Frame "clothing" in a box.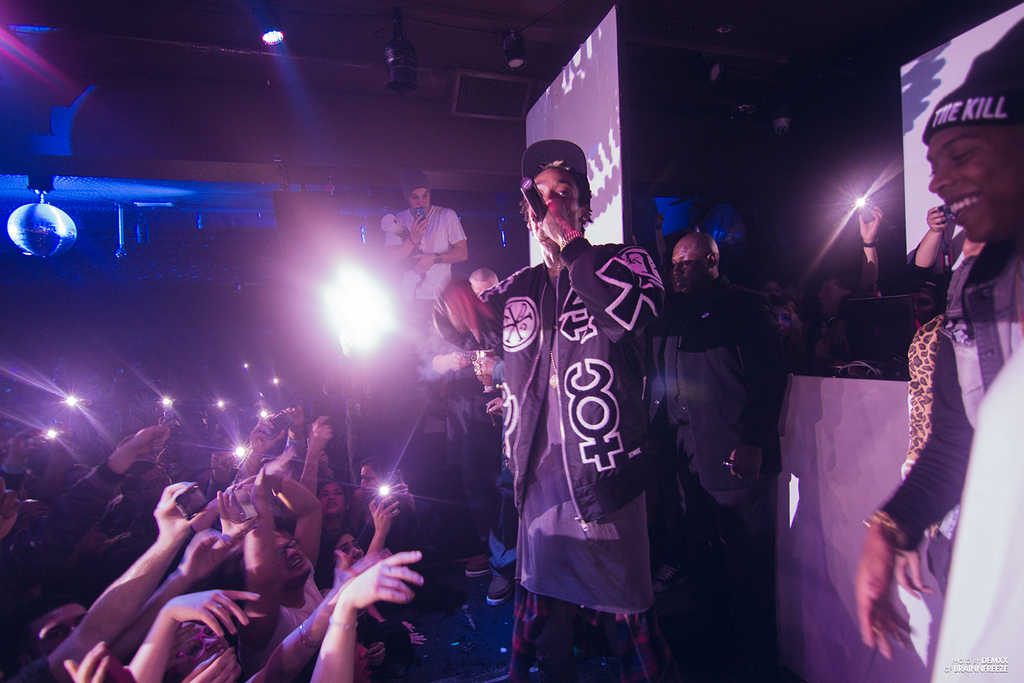
(x1=894, y1=303, x2=949, y2=518).
